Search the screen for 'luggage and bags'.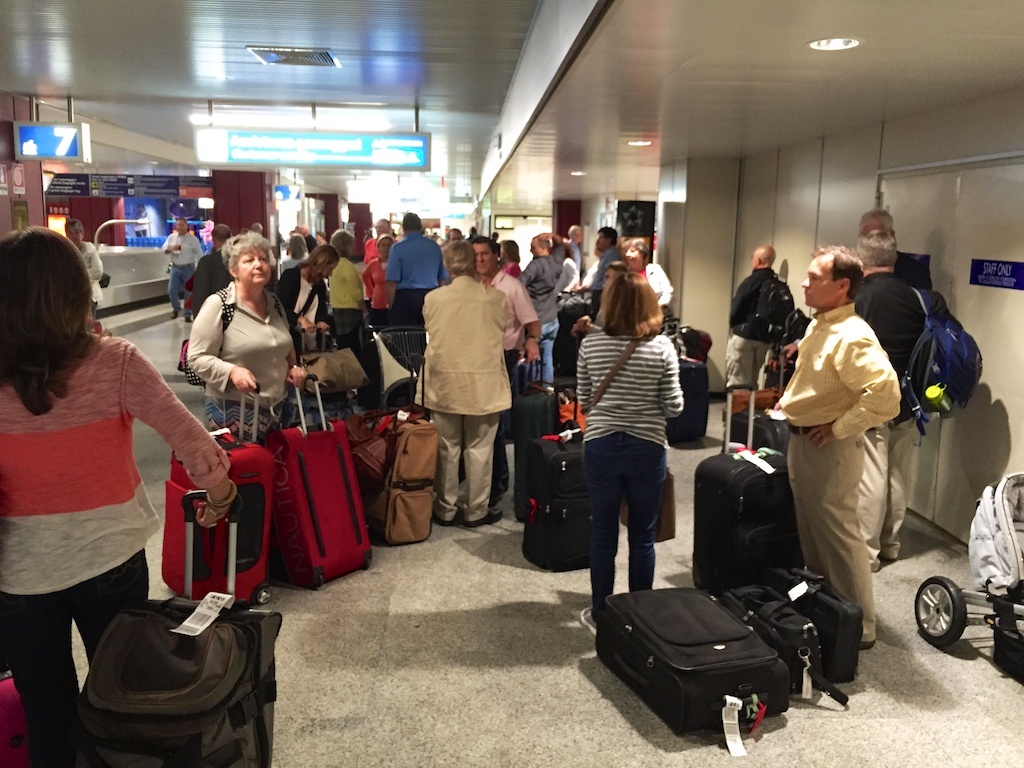
Found at select_region(0, 666, 33, 767).
